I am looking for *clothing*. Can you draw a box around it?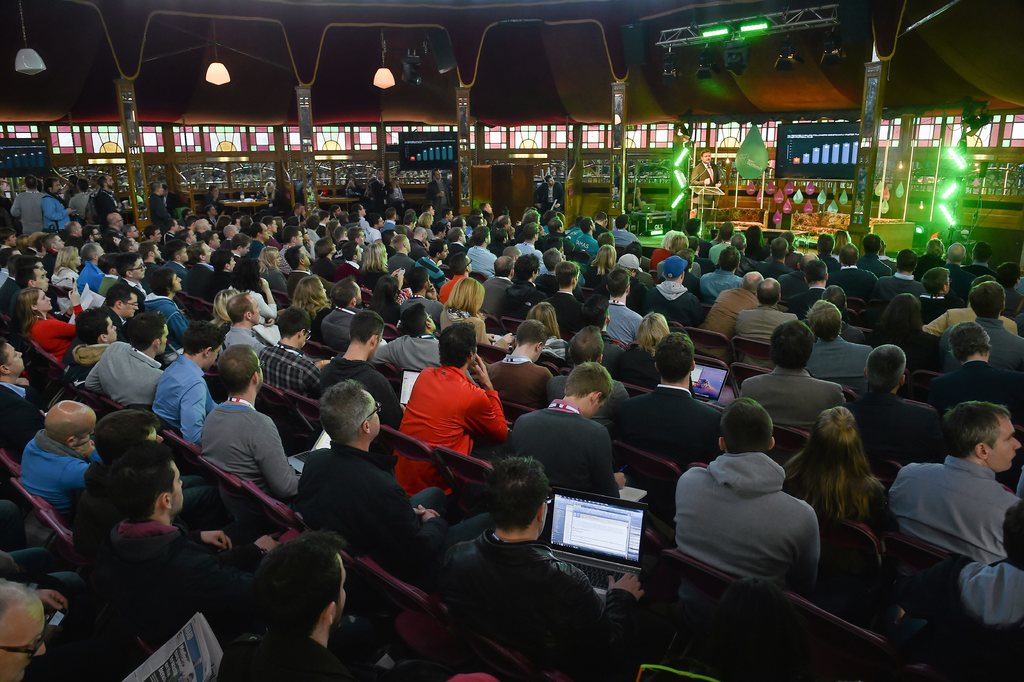
Sure, the bounding box is 7,539,101,610.
